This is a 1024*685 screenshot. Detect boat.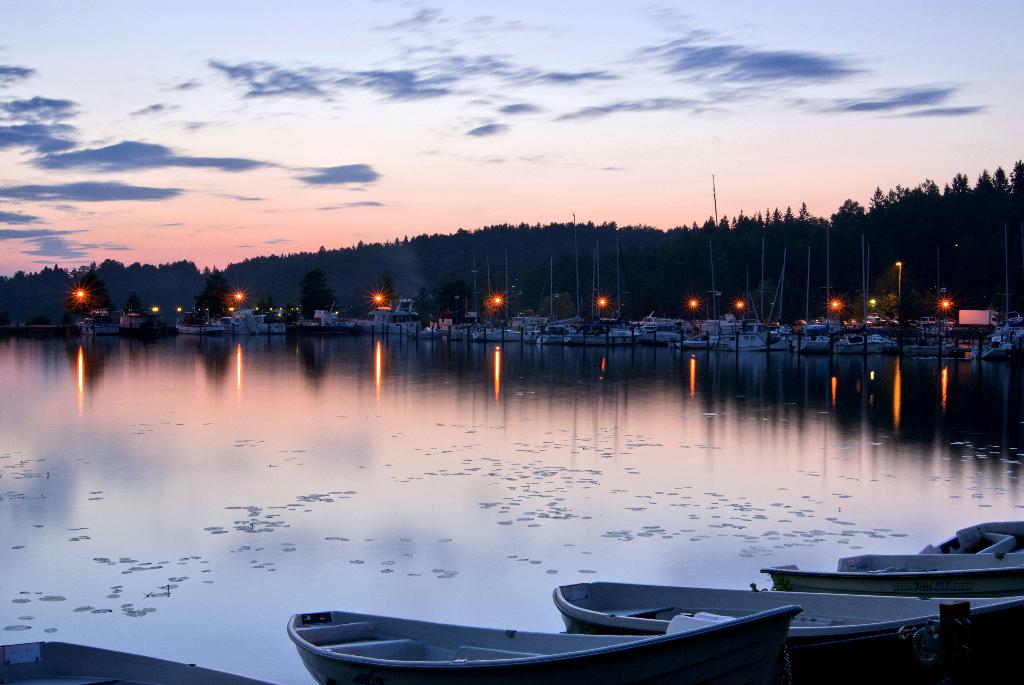
left=768, top=549, right=1023, bottom=598.
